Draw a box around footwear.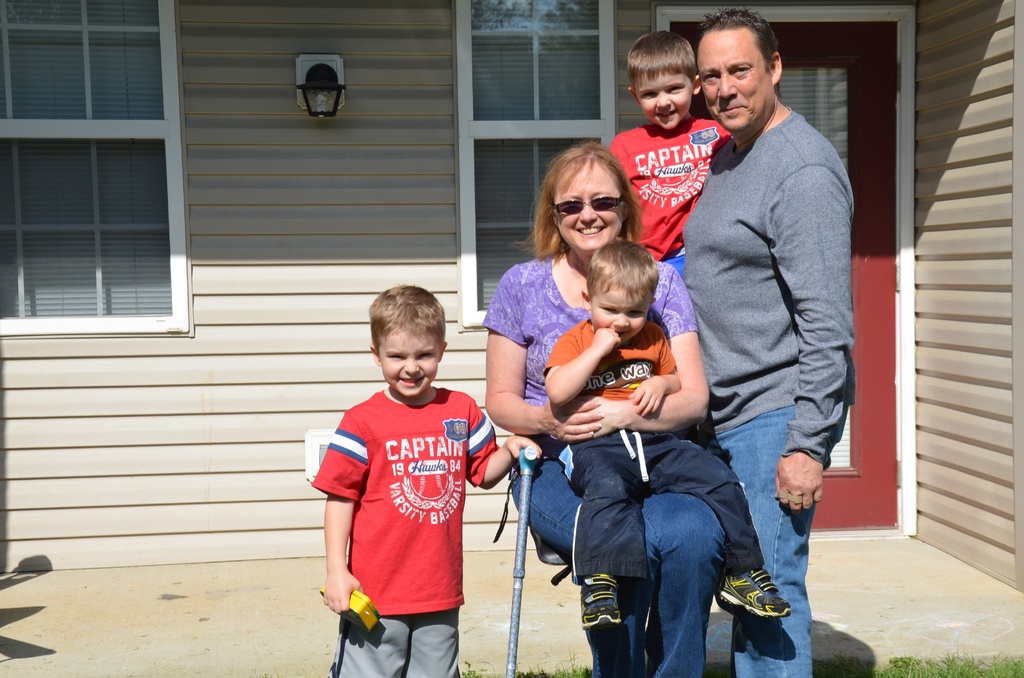
[left=714, top=566, right=793, bottom=620].
